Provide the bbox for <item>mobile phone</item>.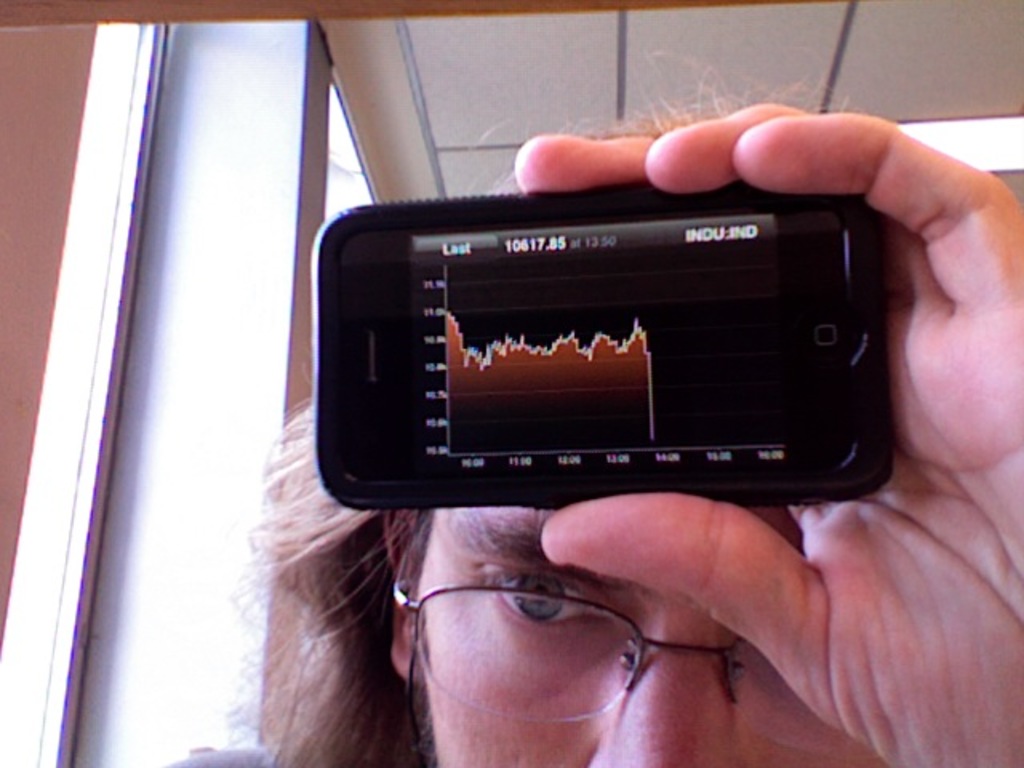
bbox=[299, 189, 920, 520].
